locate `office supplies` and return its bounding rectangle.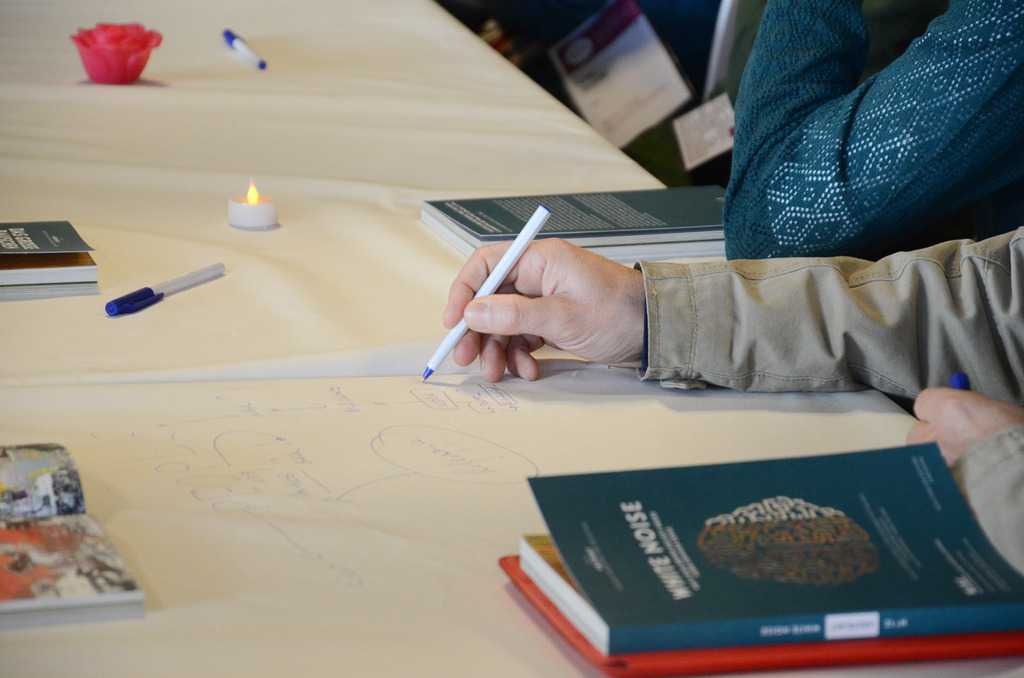
select_region(225, 183, 276, 232).
